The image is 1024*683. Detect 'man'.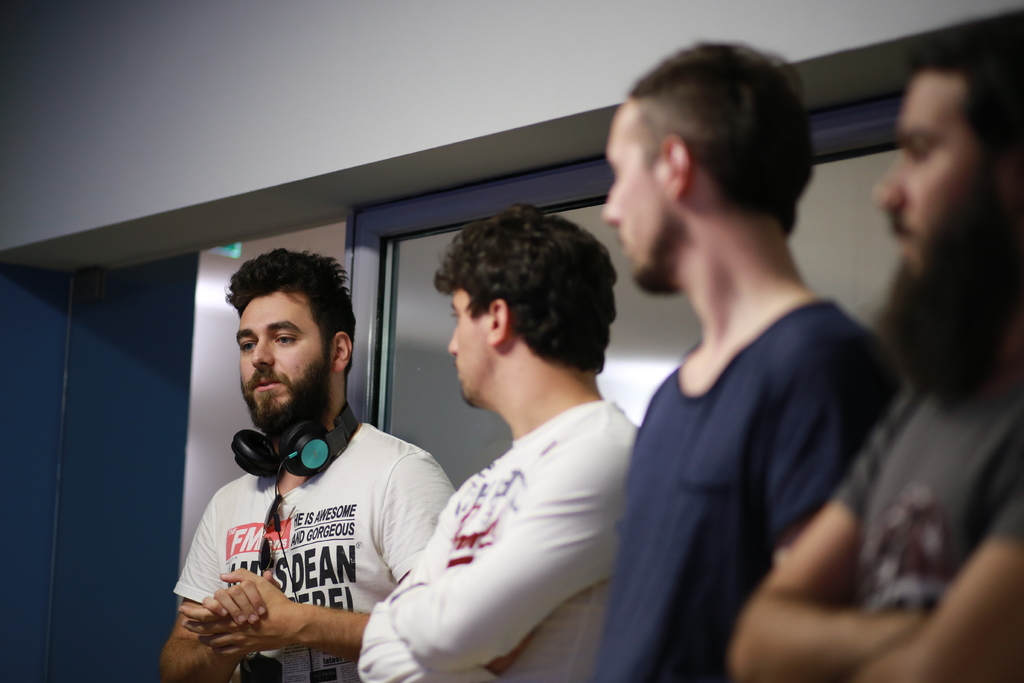
Detection: box(726, 12, 1023, 682).
